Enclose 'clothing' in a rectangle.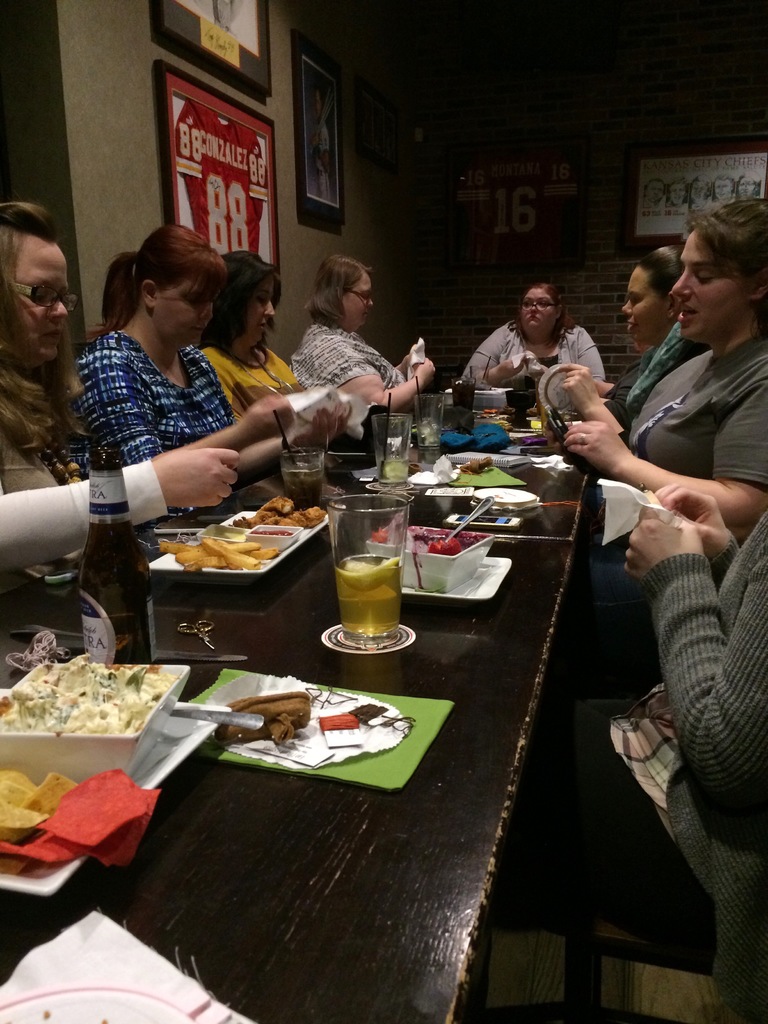
bbox=(293, 321, 440, 394).
